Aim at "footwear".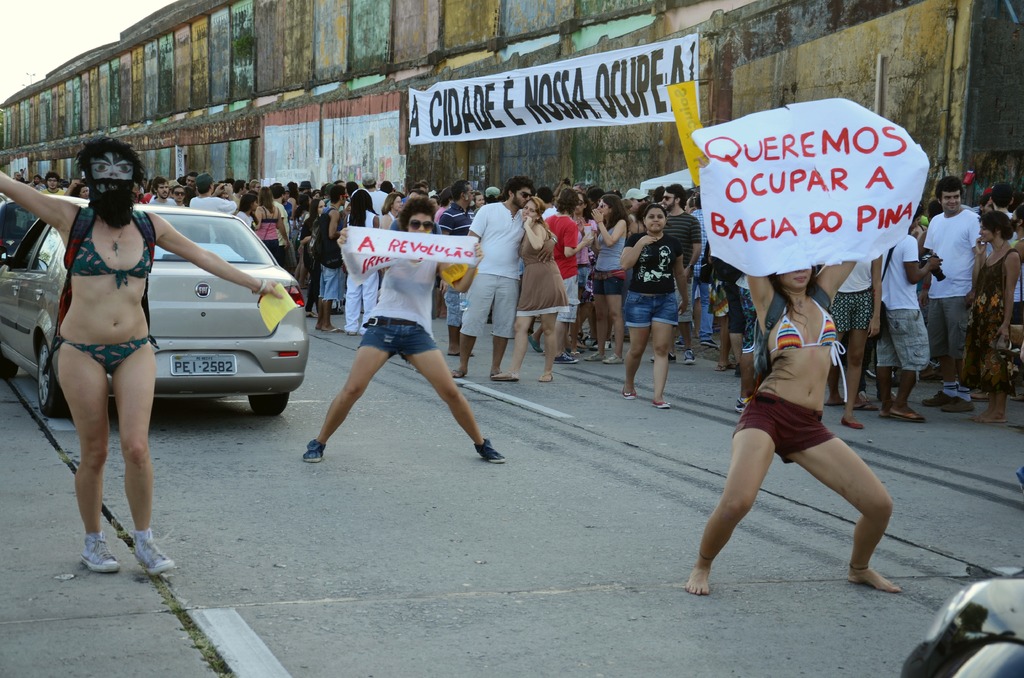
Aimed at select_region(652, 398, 669, 412).
